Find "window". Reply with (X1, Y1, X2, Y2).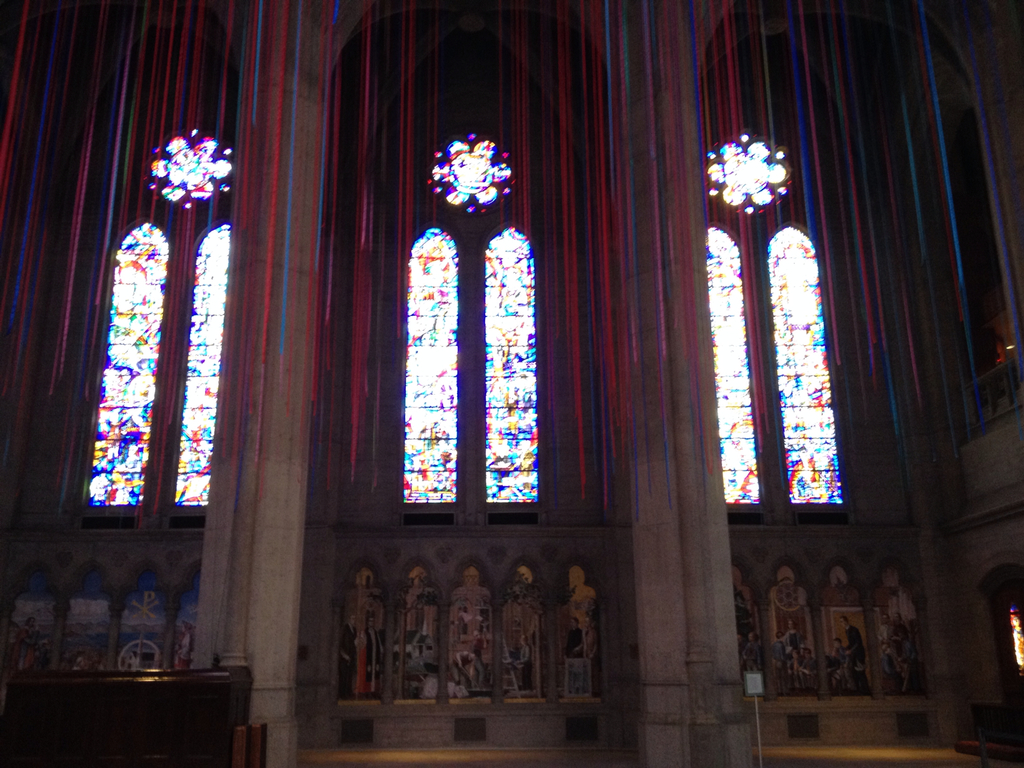
(710, 224, 756, 502).
